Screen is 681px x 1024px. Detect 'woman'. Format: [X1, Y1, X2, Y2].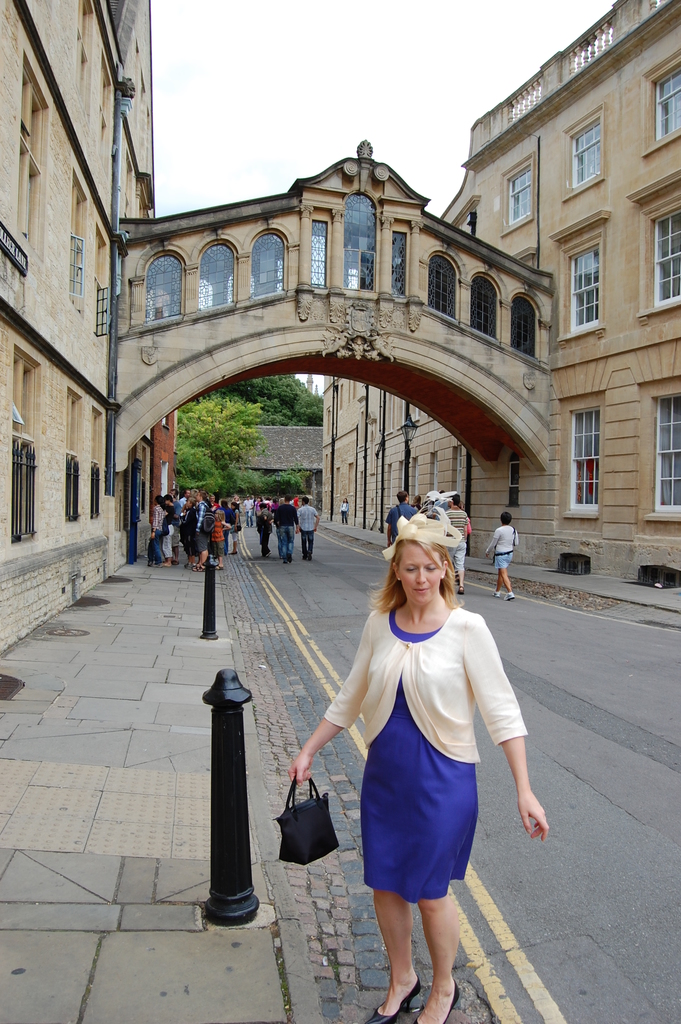
[341, 499, 346, 524].
